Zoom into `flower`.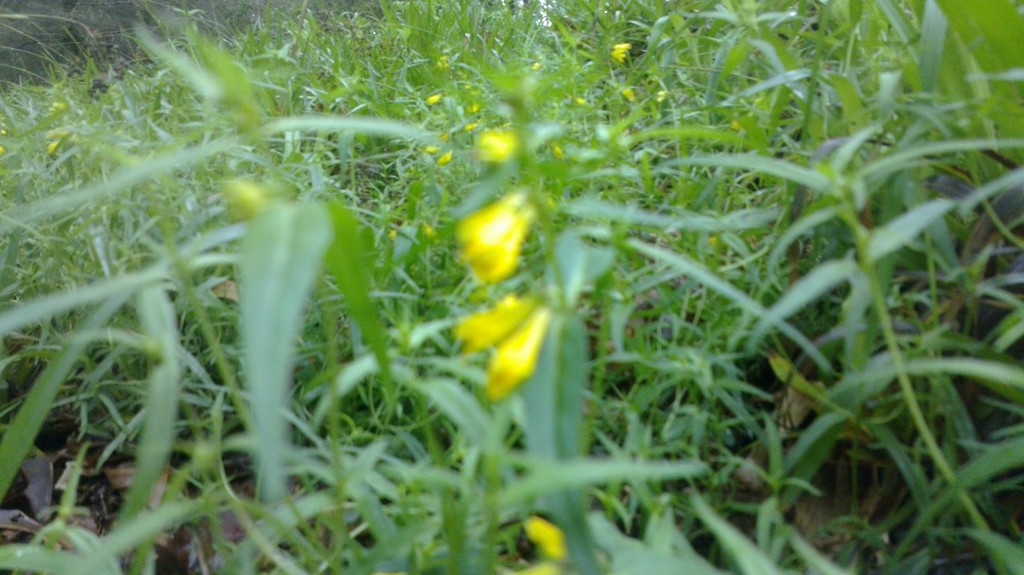
Zoom target: x1=452 y1=282 x2=586 y2=351.
